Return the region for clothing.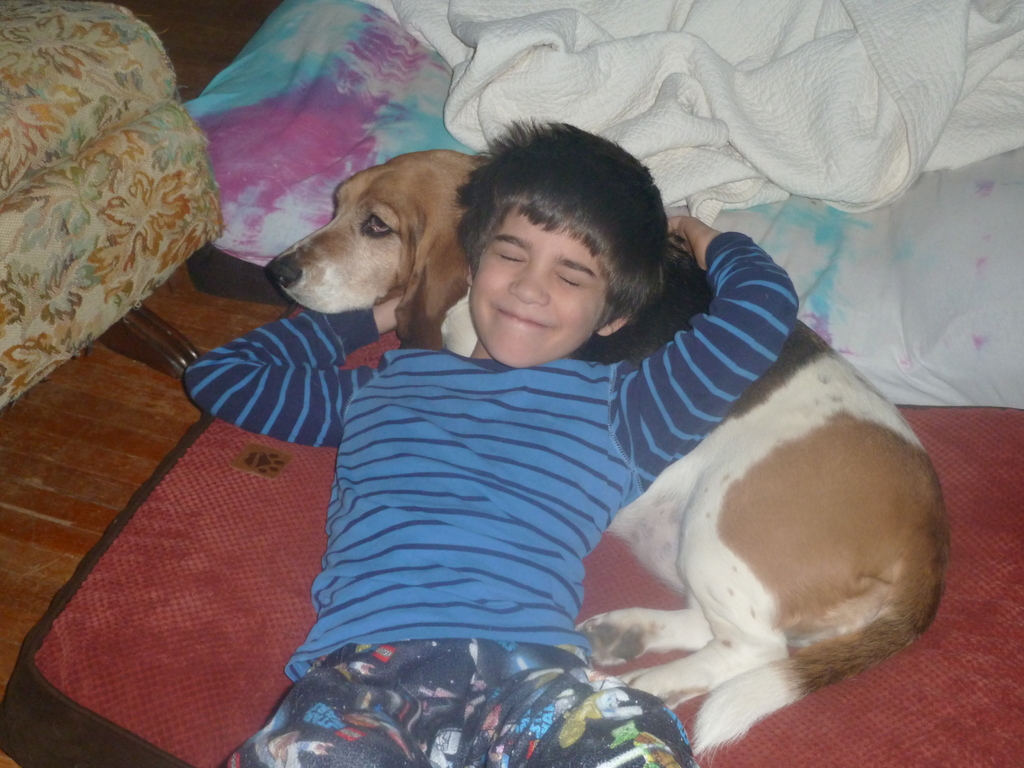
(x1=364, y1=3, x2=1023, y2=221).
